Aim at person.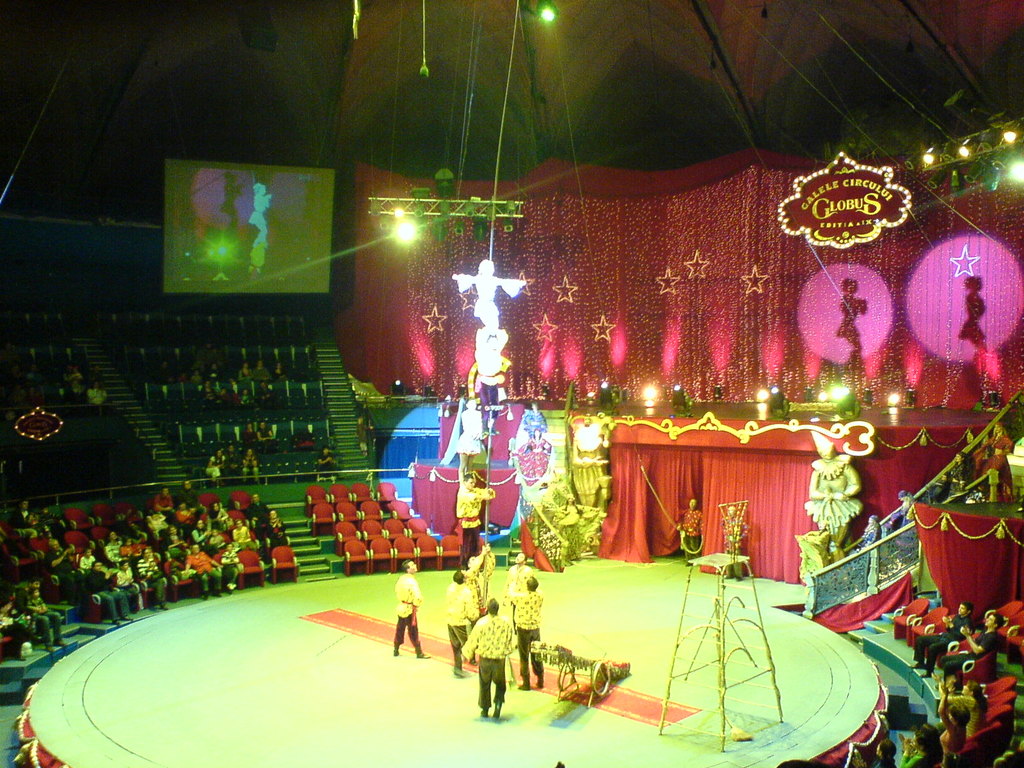
Aimed at {"x1": 447, "y1": 582, "x2": 481, "y2": 676}.
